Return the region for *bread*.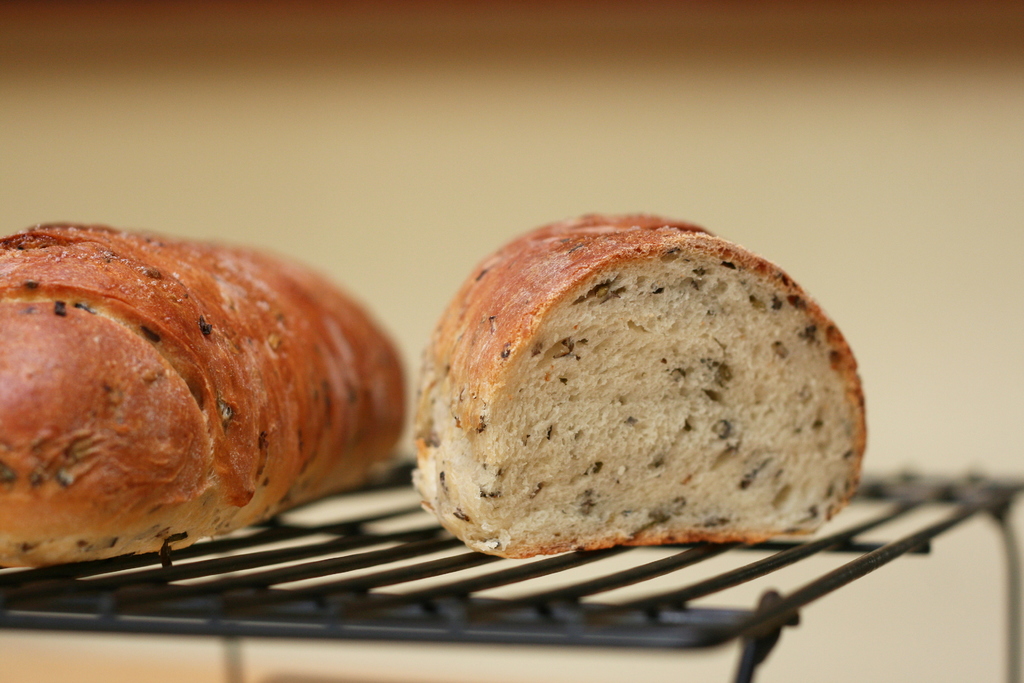
crop(412, 211, 871, 548).
